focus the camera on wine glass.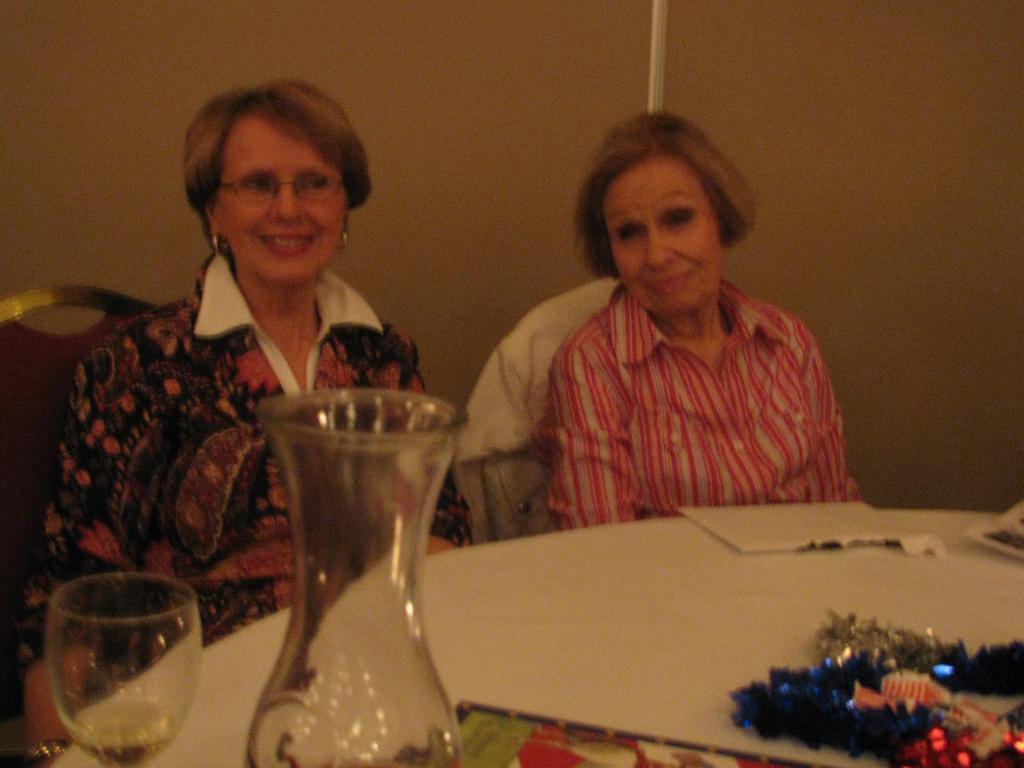
Focus region: locate(42, 572, 202, 767).
